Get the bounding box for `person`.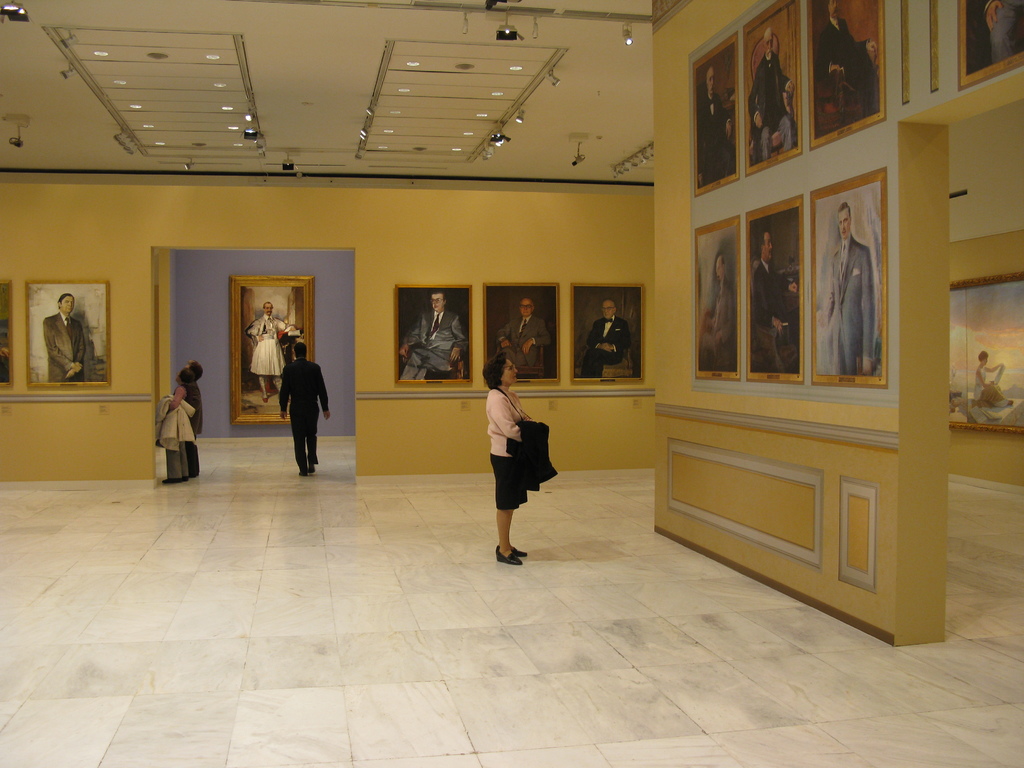
detection(579, 297, 630, 378).
